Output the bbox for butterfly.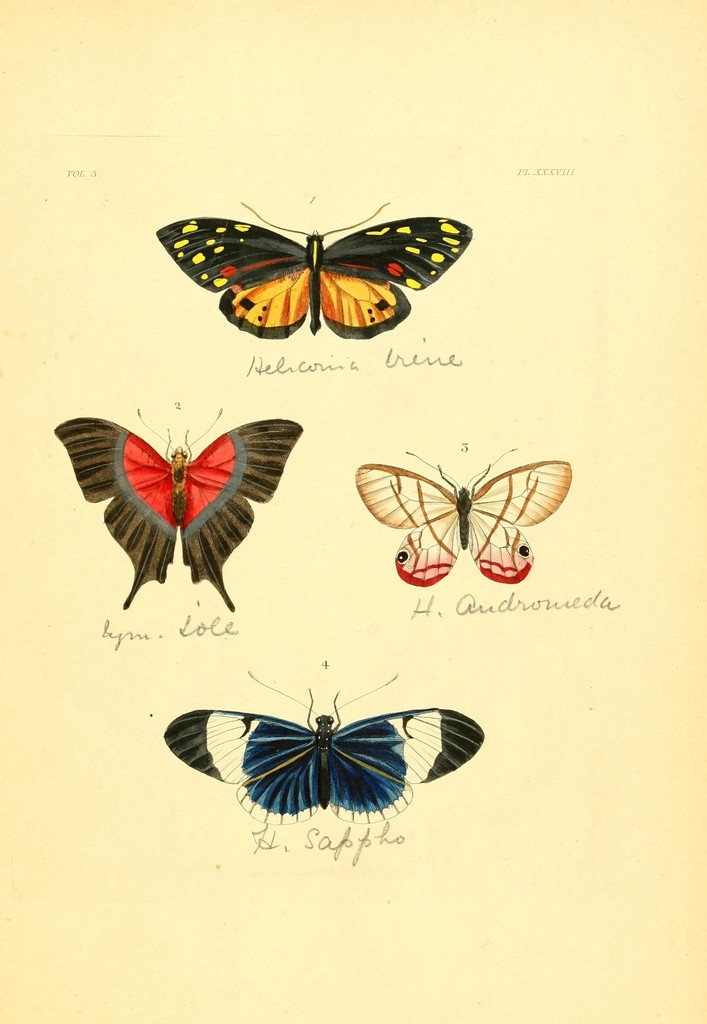
{"left": 161, "top": 666, "right": 477, "bottom": 832}.
